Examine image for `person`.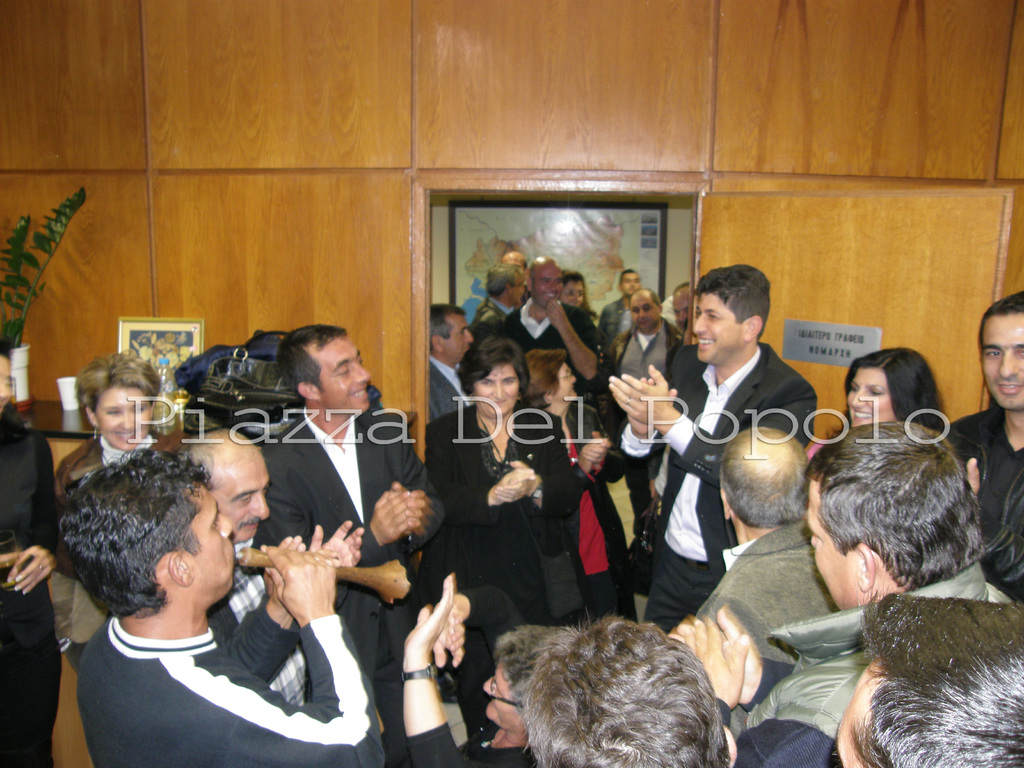
Examination result: 401:564:747:767.
